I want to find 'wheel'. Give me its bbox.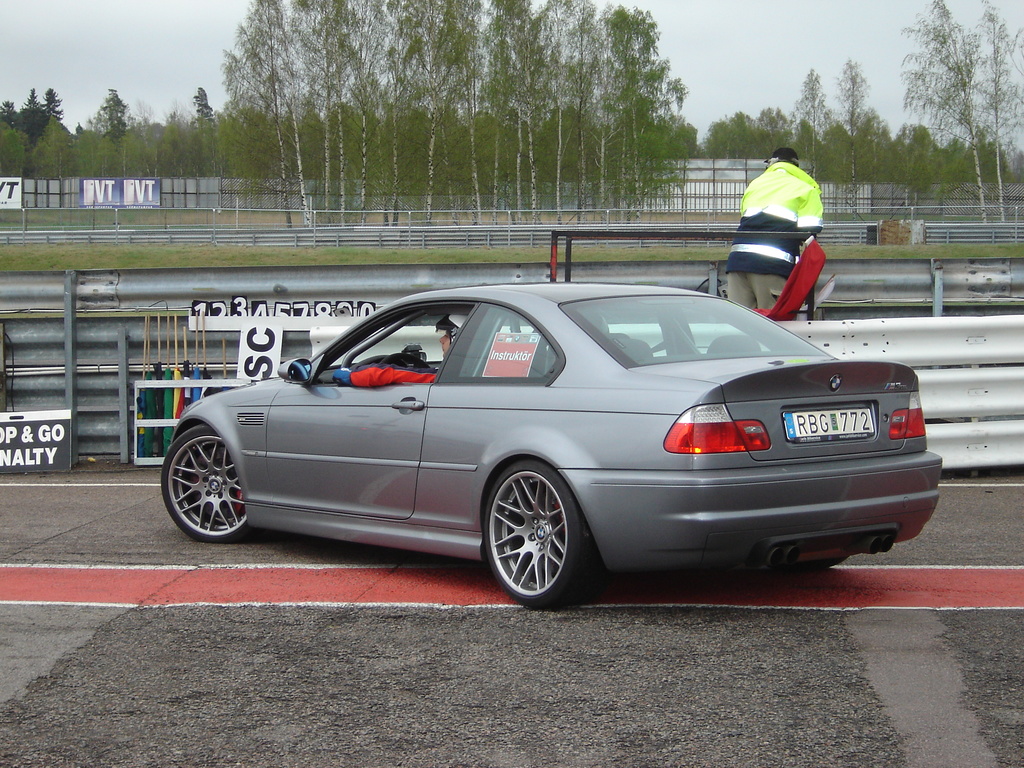
(478, 455, 586, 609).
